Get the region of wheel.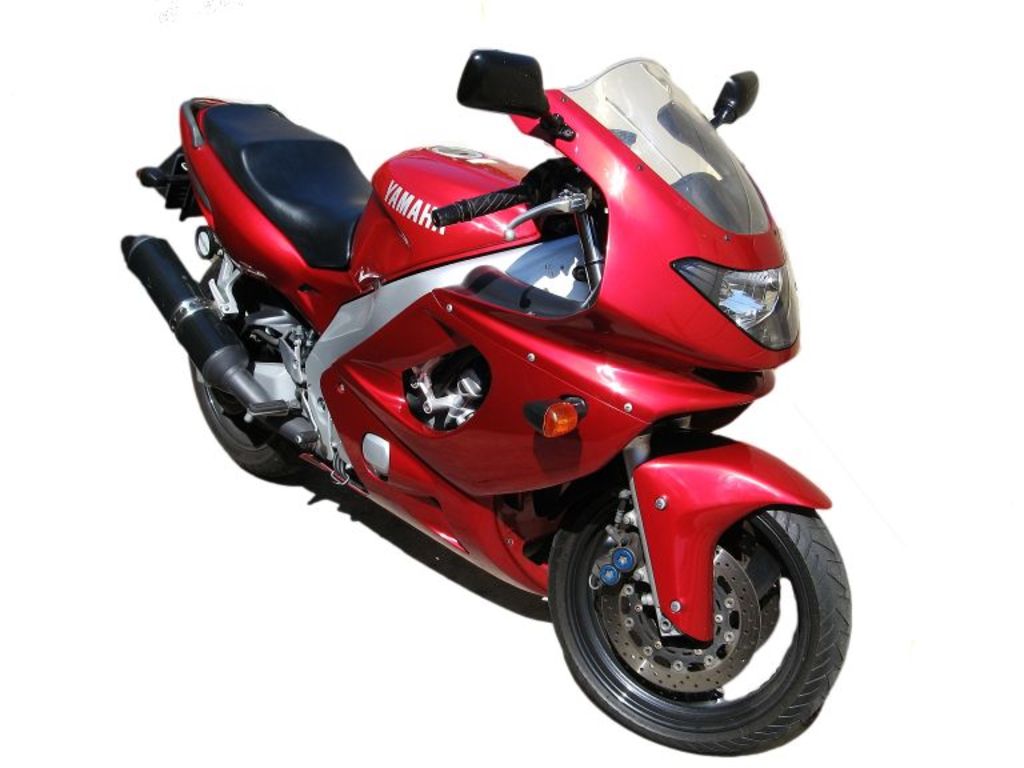
(536, 503, 856, 747).
